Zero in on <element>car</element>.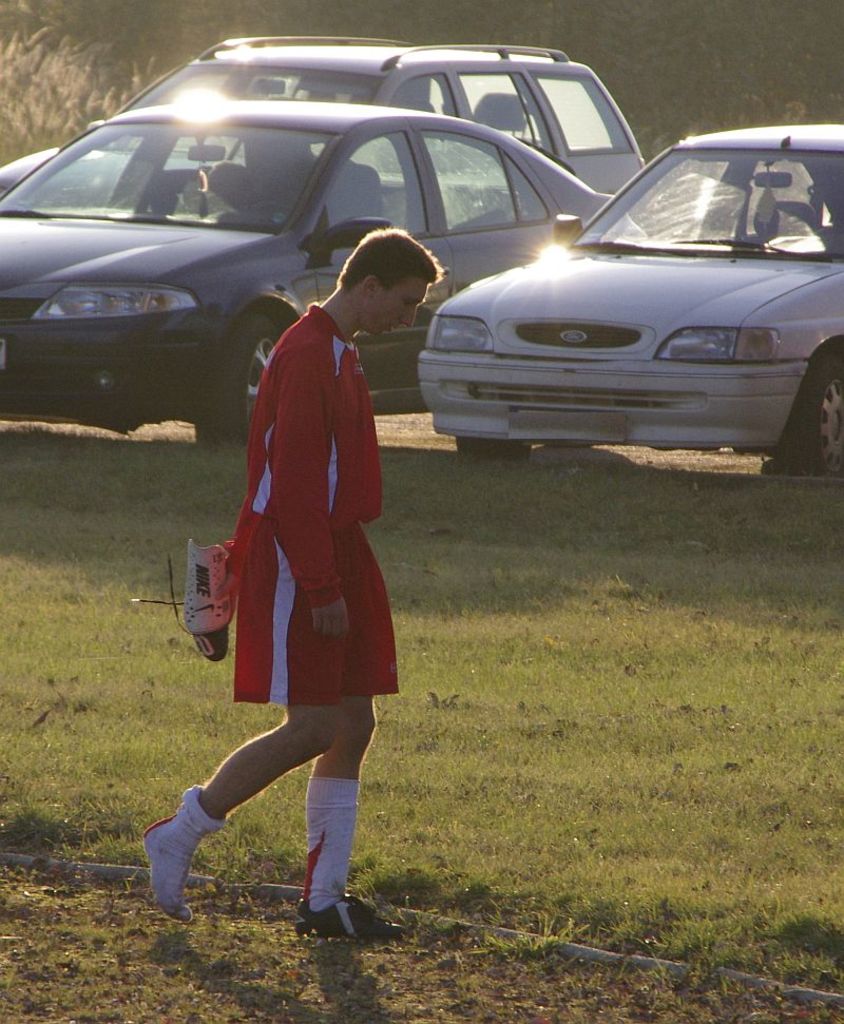
Zeroed in: {"x1": 0, "y1": 91, "x2": 646, "y2": 451}.
